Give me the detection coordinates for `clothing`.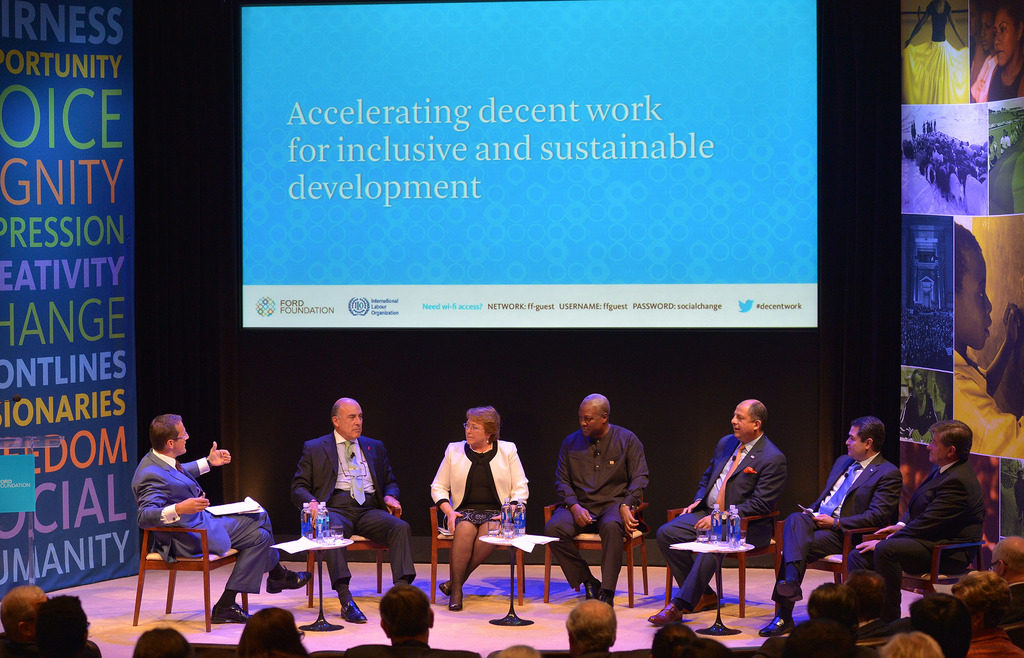
box=[659, 437, 788, 613].
